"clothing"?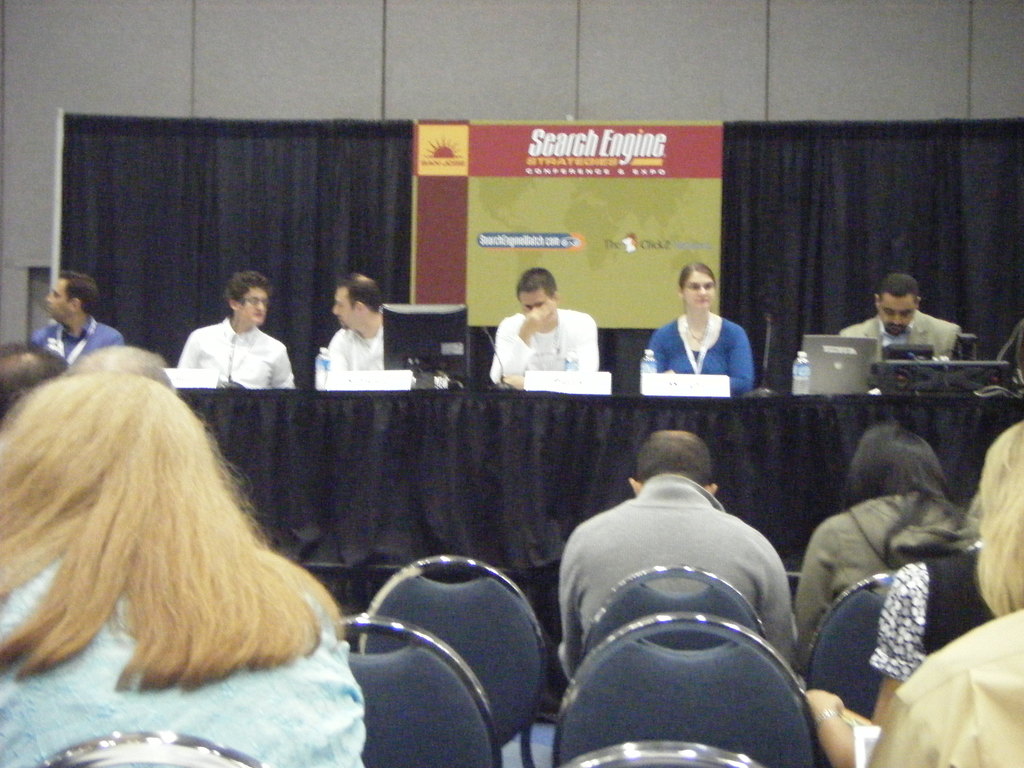
select_region(0, 556, 361, 767)
